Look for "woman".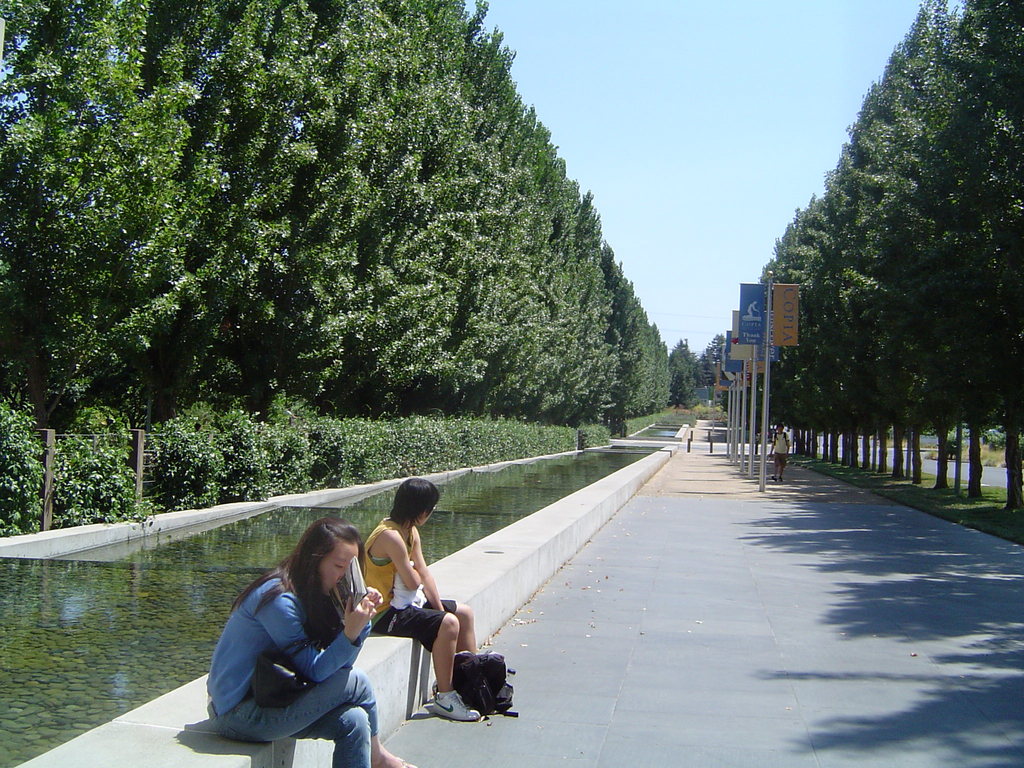
Found: <region>210, 509, 408, 765</region>.
